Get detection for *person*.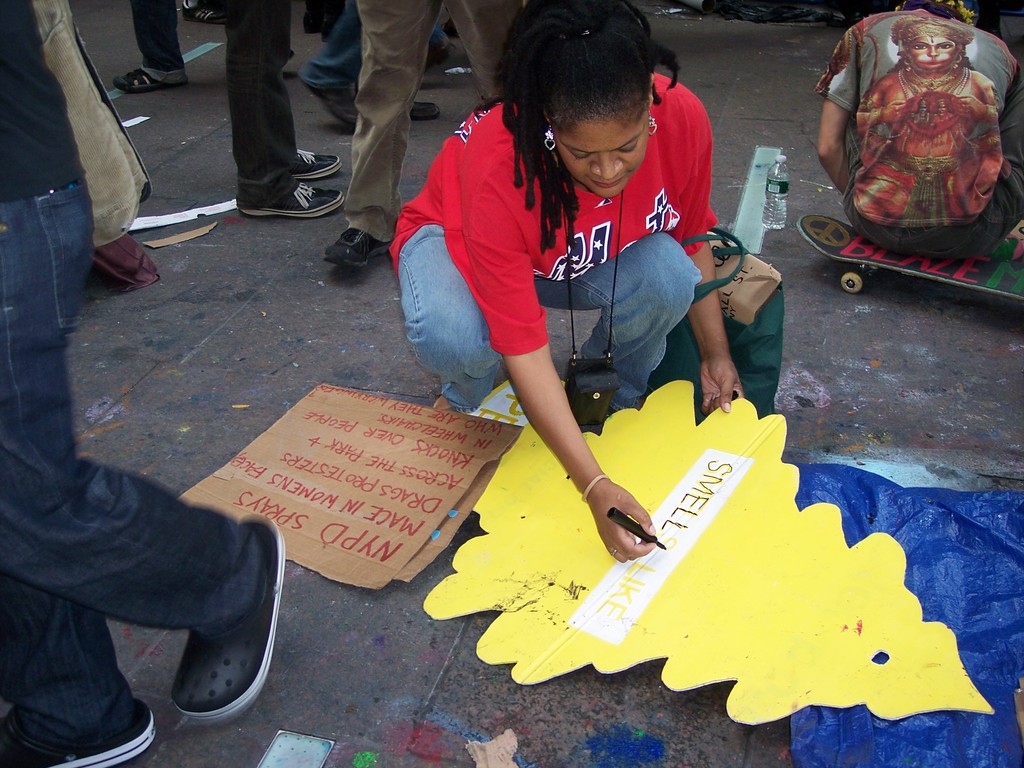
Detection: box=[117, 0, 188, 88].
